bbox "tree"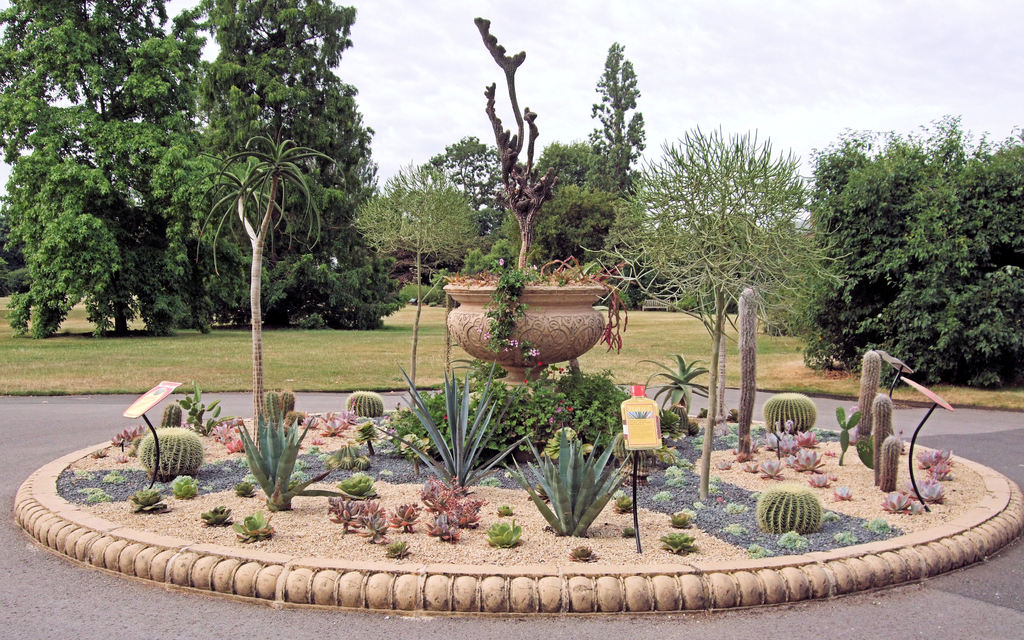
806 102 1023 399
